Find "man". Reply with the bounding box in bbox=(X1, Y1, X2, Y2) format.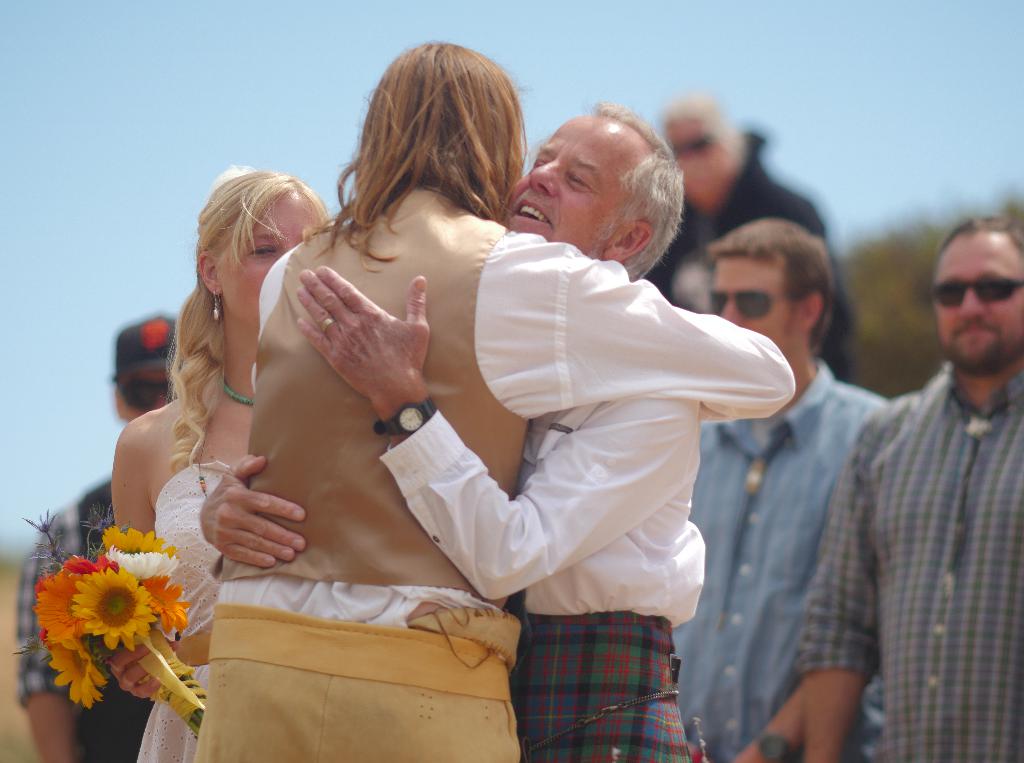
bbox=(194, 97, 706, 762).
